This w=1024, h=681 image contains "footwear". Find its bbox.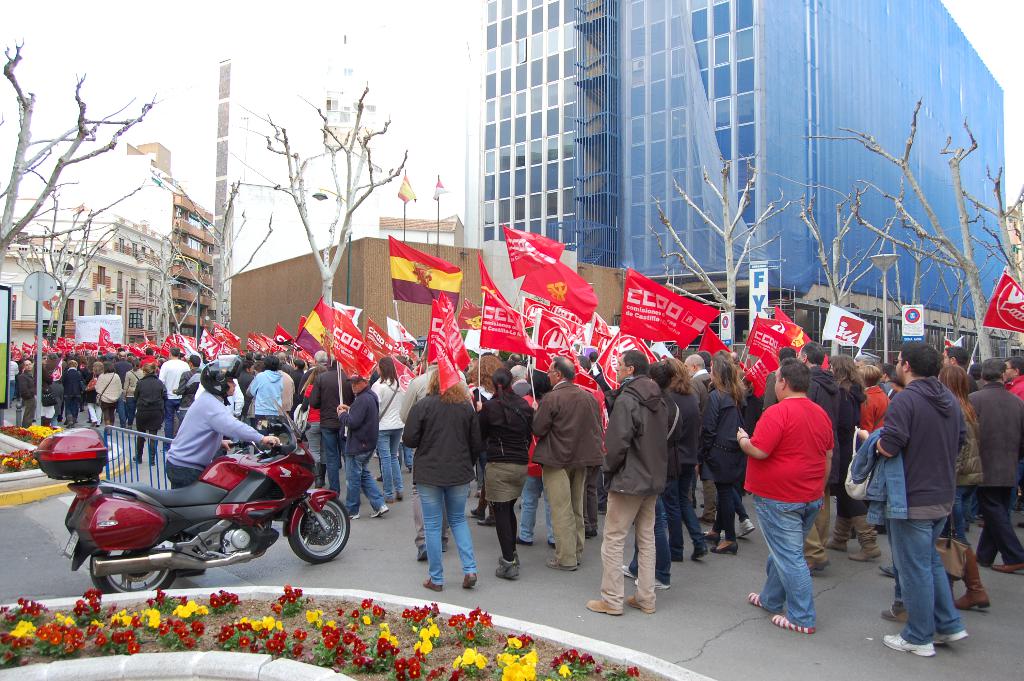
[left=933, top=627, right=968, bottom=642].
